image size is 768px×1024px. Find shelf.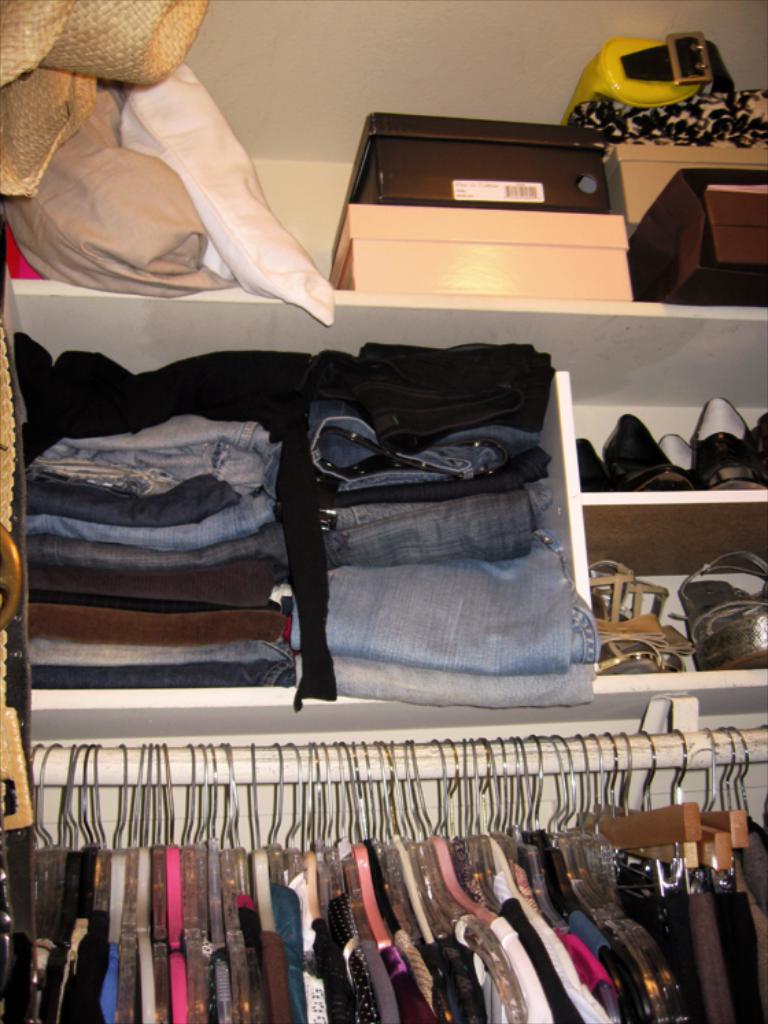
<region>0, 304, 767, 1023</region>.
